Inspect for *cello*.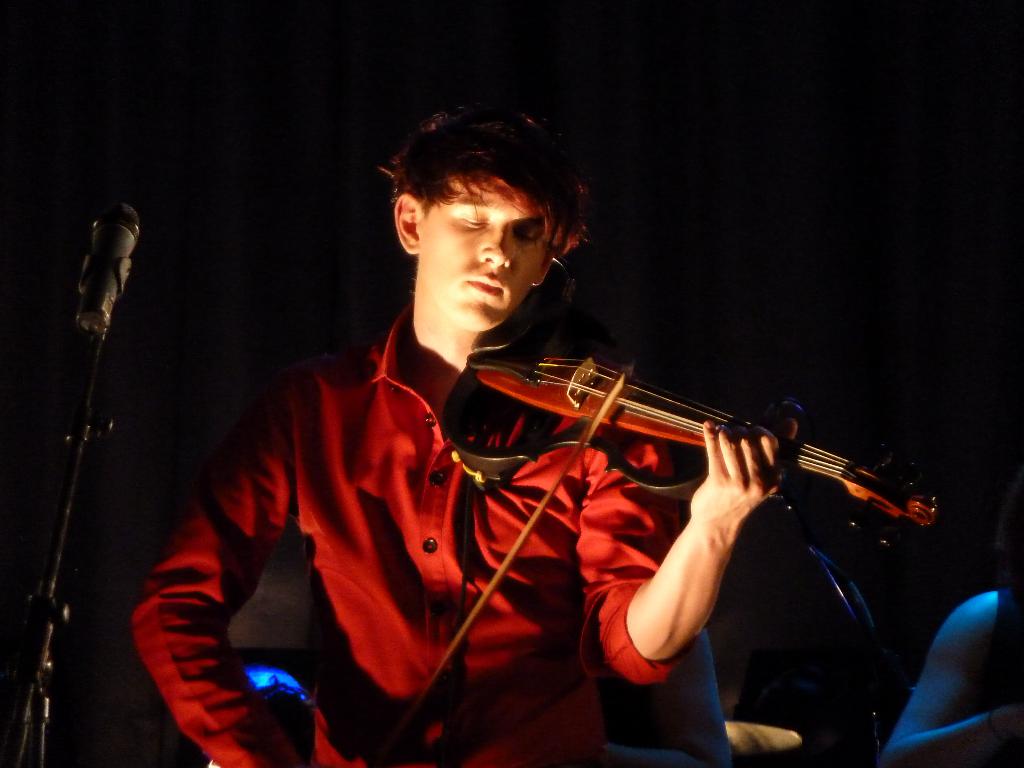
Inspection: bbox(403, 328, 940, 733).
